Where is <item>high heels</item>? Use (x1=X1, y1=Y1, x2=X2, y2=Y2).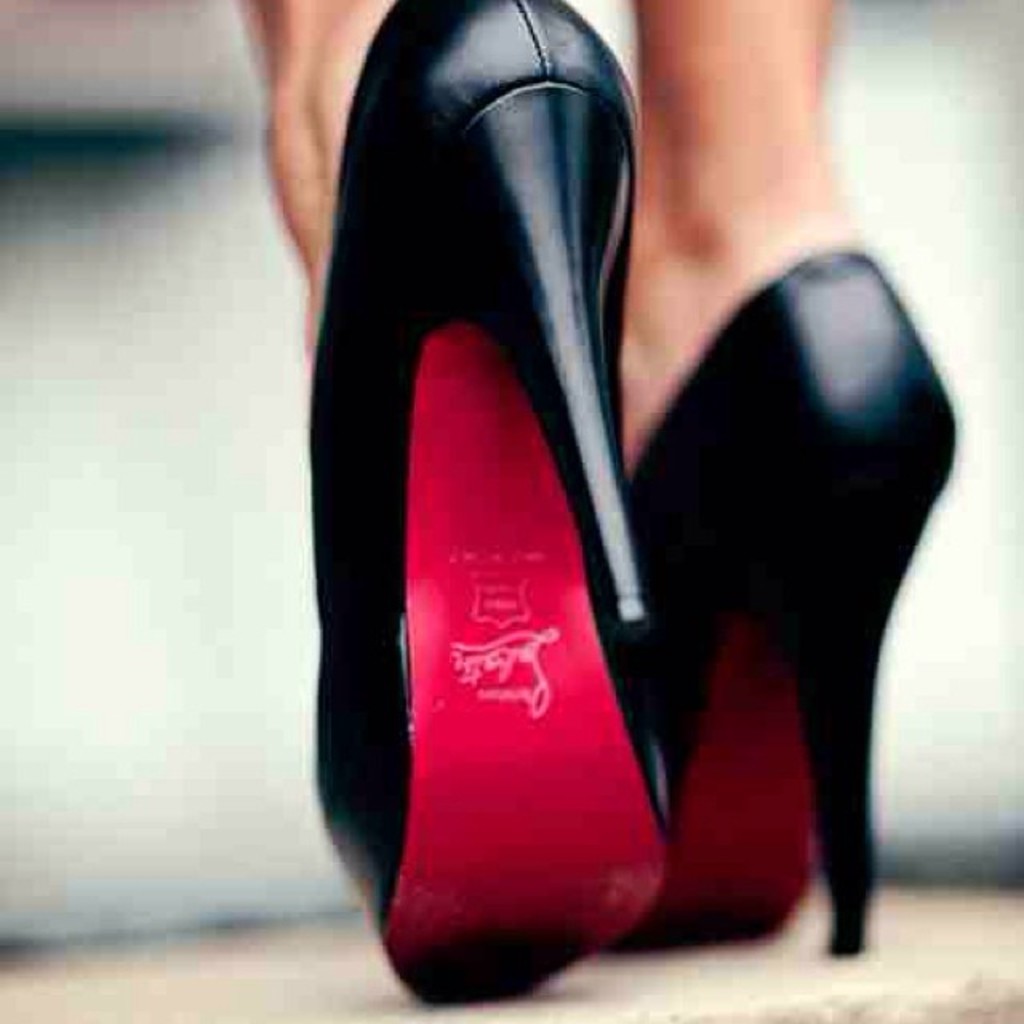
(x1=610, y1=251, x2=957, y2=957).
